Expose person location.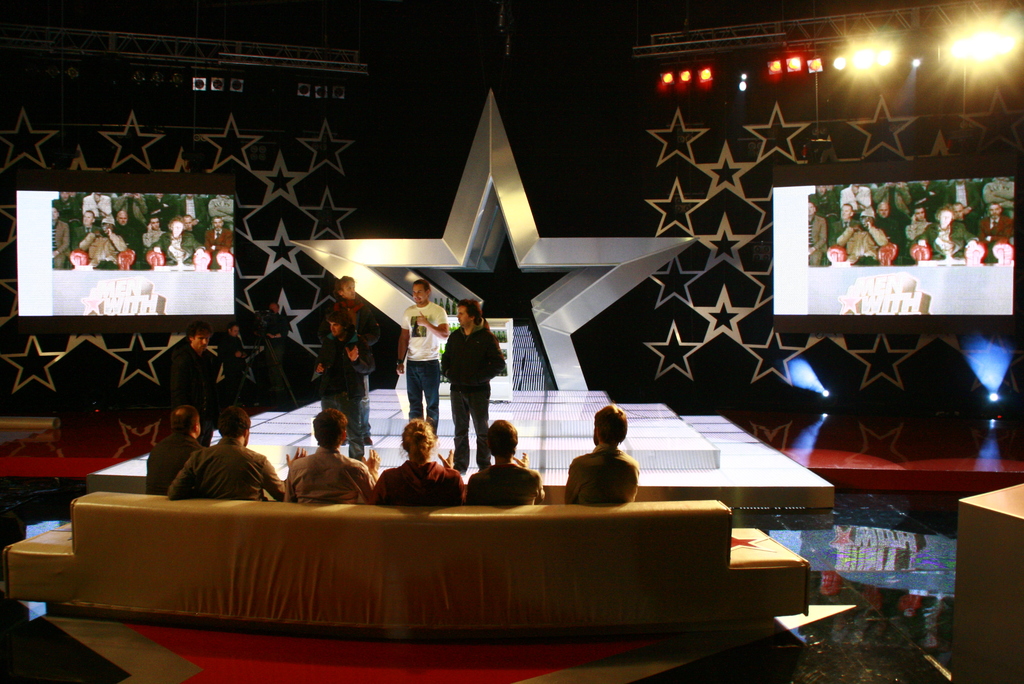
Exposed at (333,275,381,449).
